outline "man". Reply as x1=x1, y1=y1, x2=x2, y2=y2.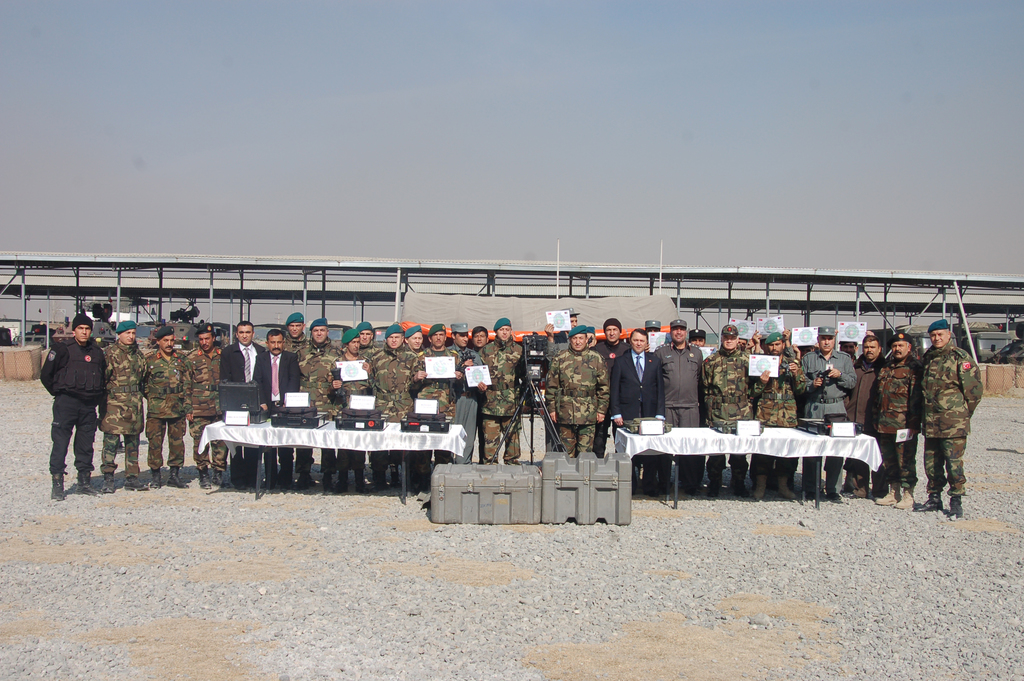
x1=801, y1=324, x2=859, y2=500.
